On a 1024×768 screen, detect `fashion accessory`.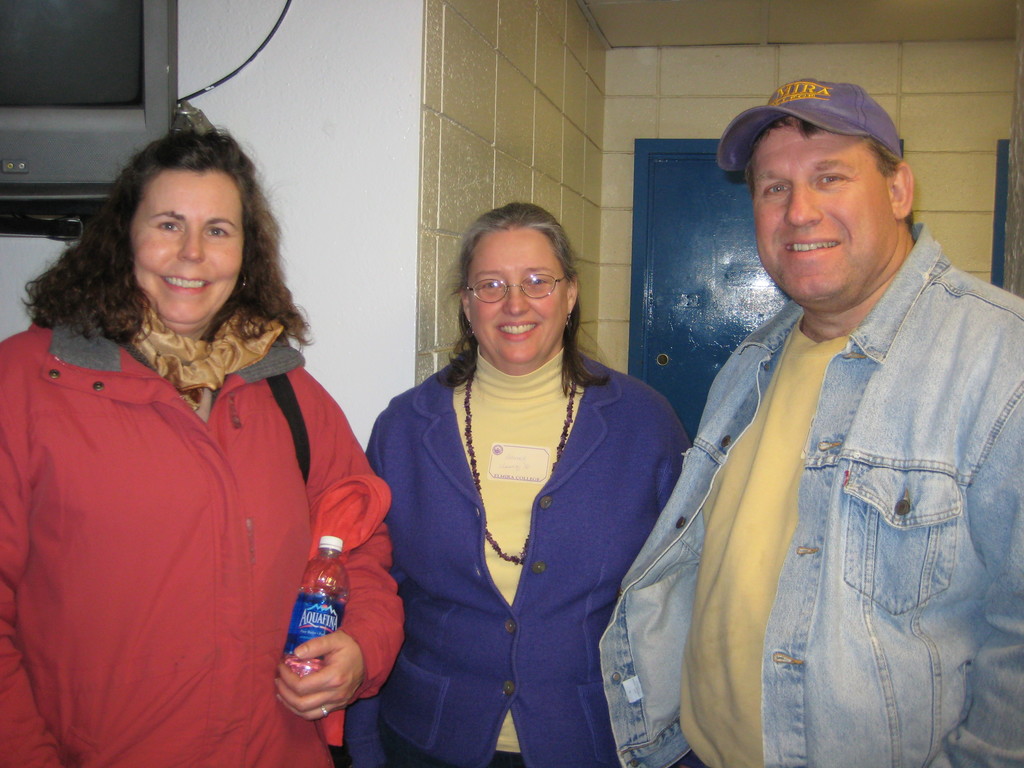
x1=464 y1=371 x2=575 y2=567.
